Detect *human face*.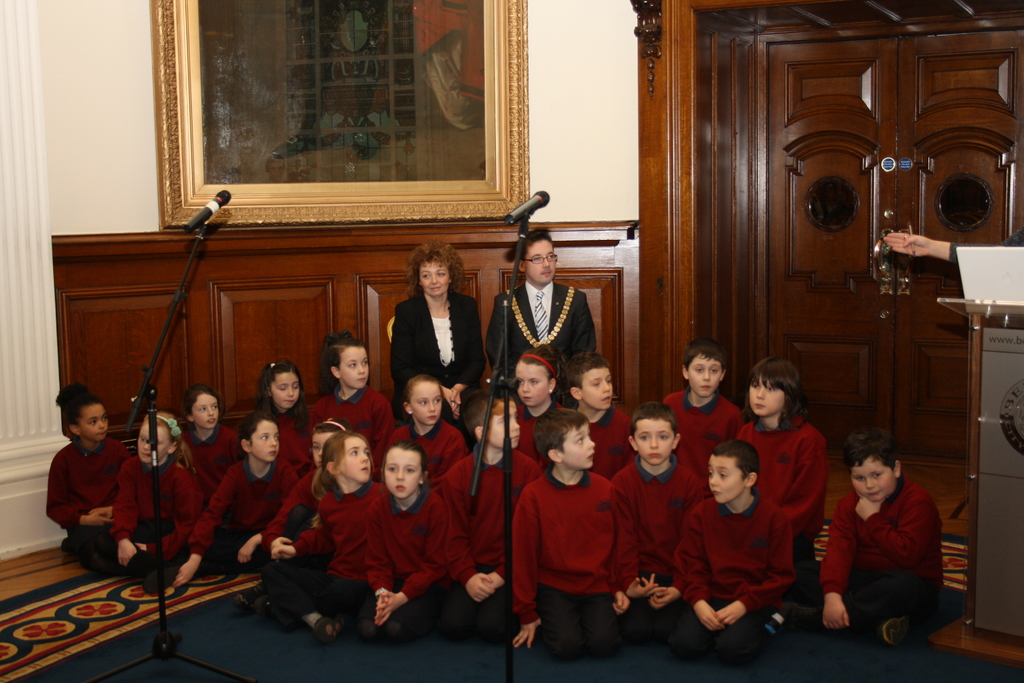
Detected at <box>579,371,616,412</box>.
